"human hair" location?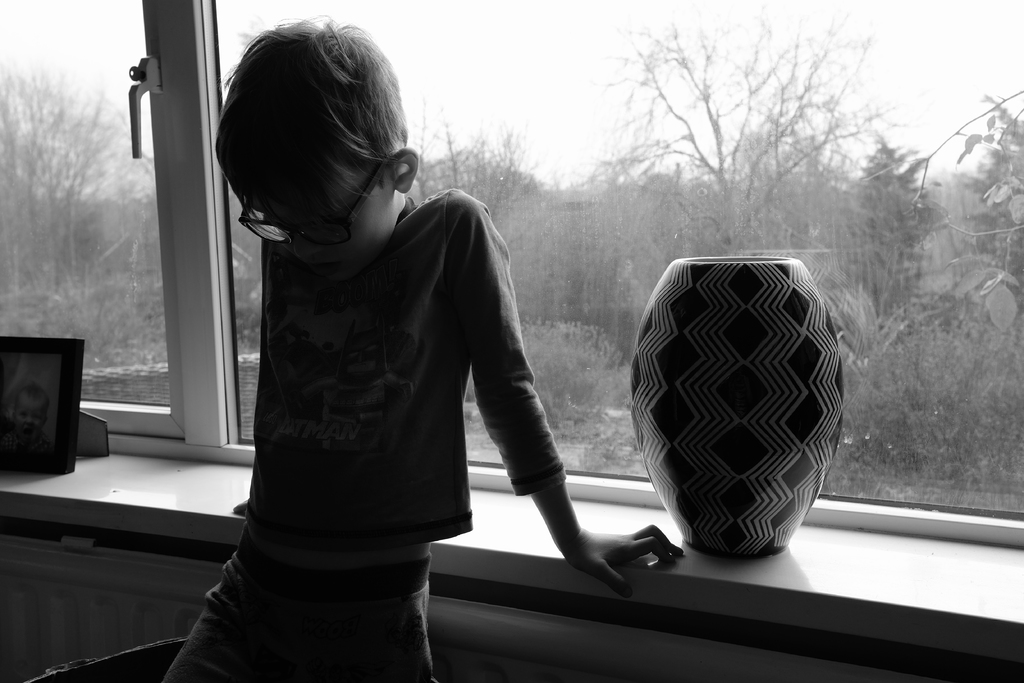
{"left": 214, "top": 12, "right": 409, "bottom": 249}
